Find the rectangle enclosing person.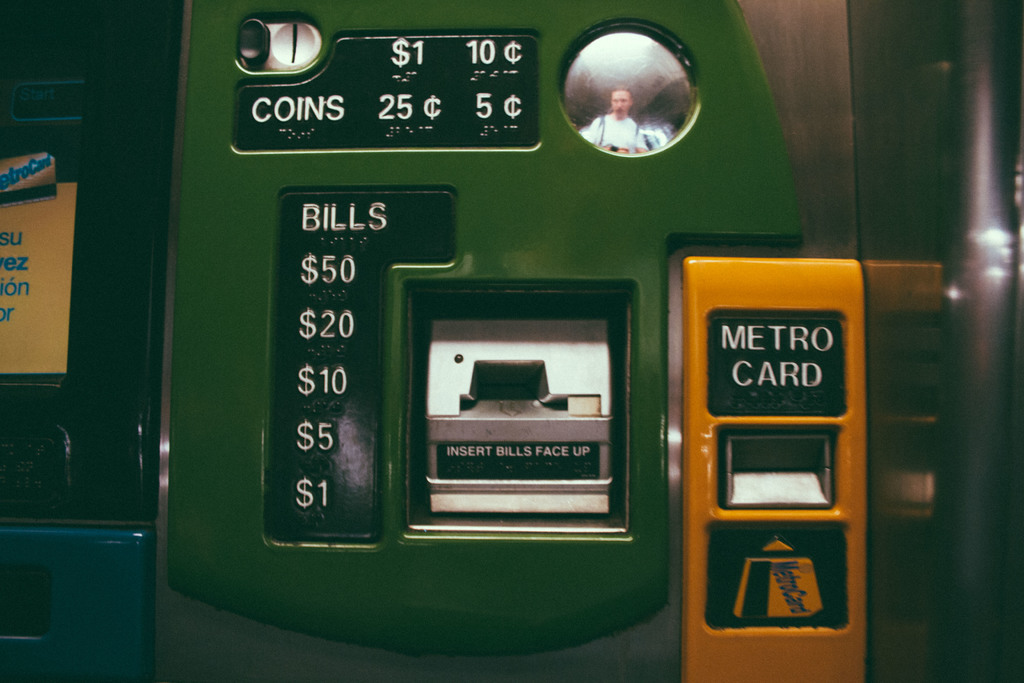
region(578, 73, 661, 152).
